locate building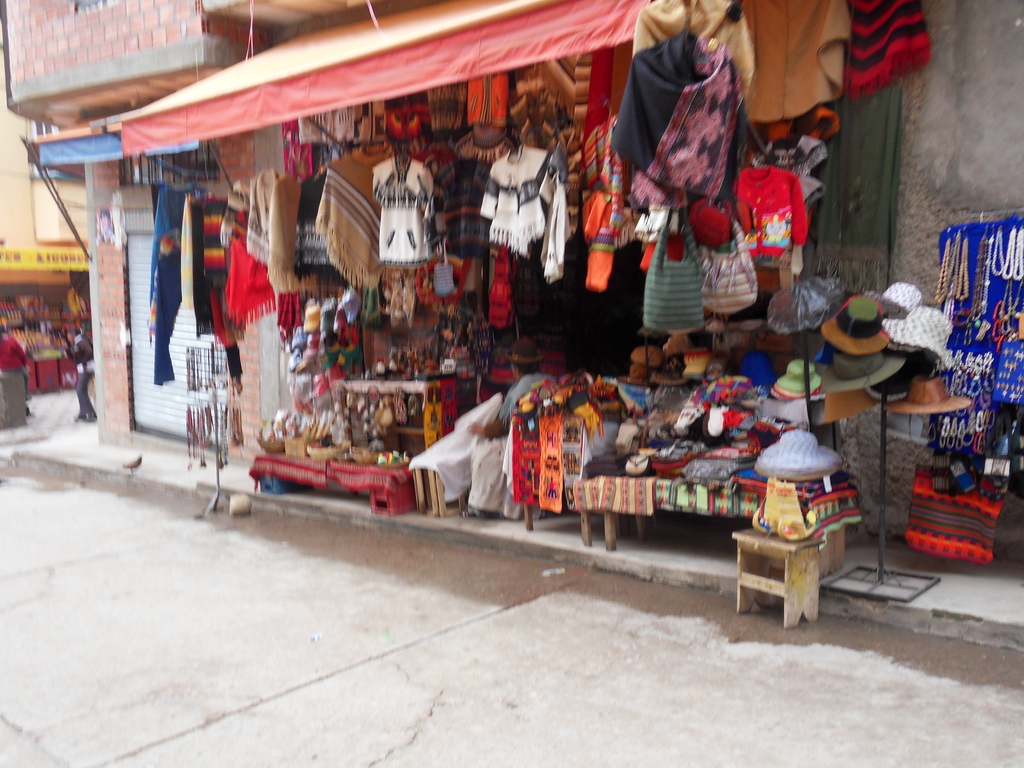
8, 0, 1023, 548
